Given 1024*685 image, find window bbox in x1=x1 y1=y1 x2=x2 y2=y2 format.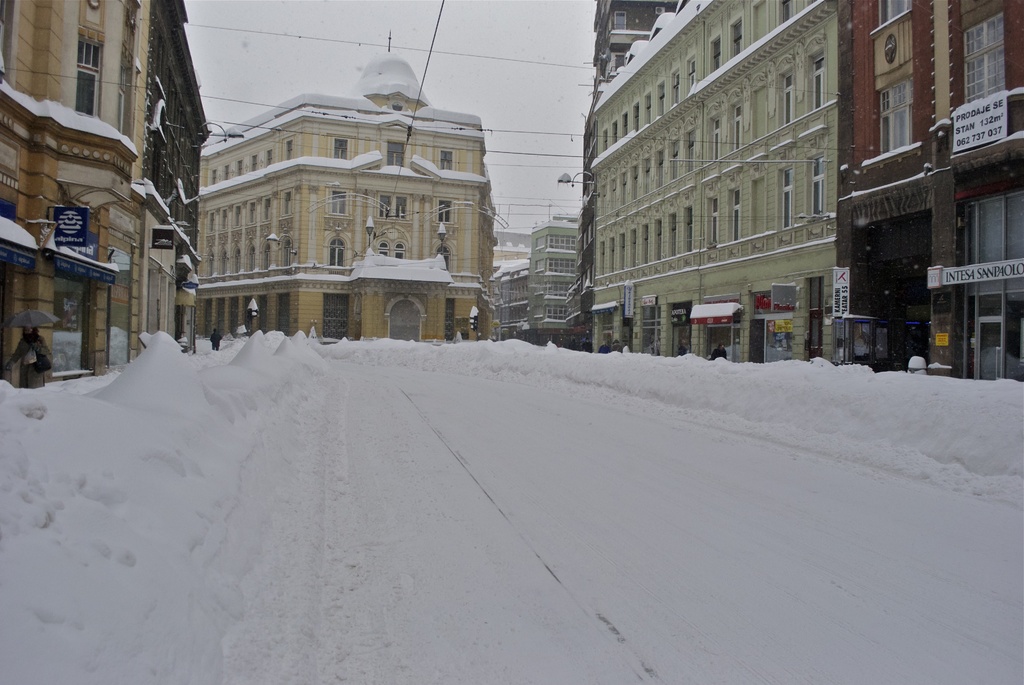
x1=437 y1=244 x2=449 y2=267.
